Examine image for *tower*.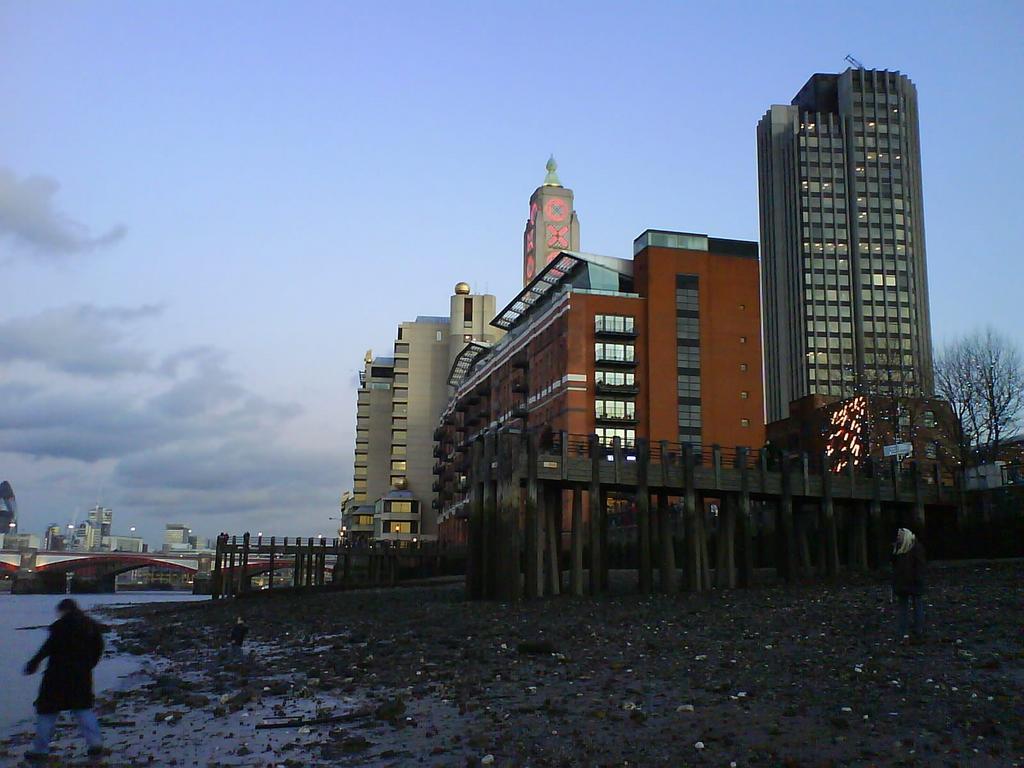
Examination result: select_region(337, 285, 458, 553).
